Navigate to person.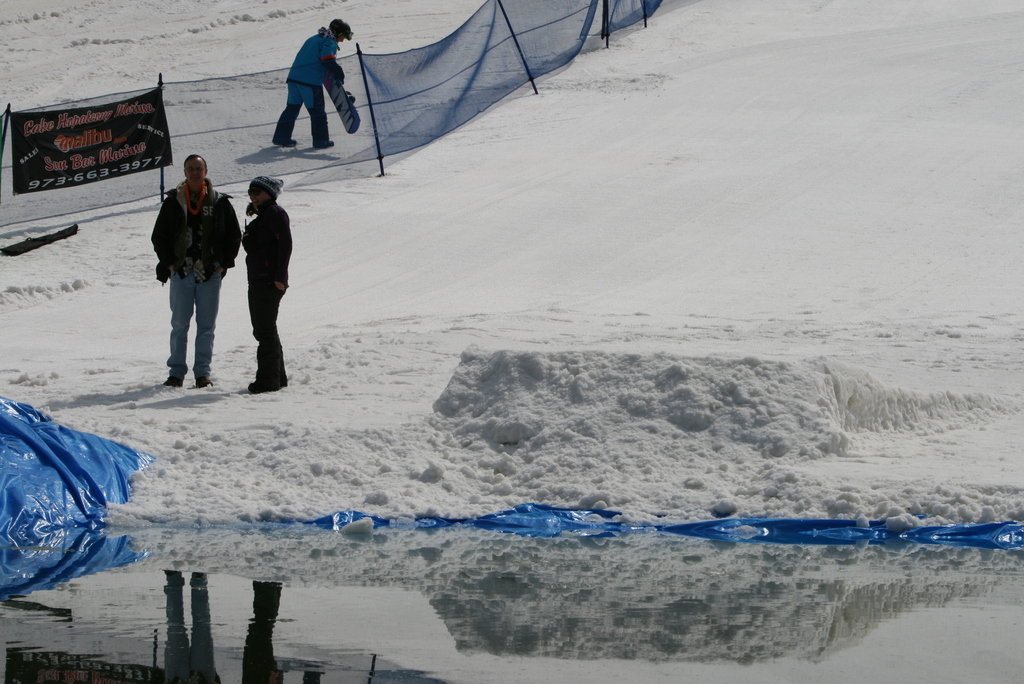
Navigation target: <region>273, 19, 353, 148</region>.
